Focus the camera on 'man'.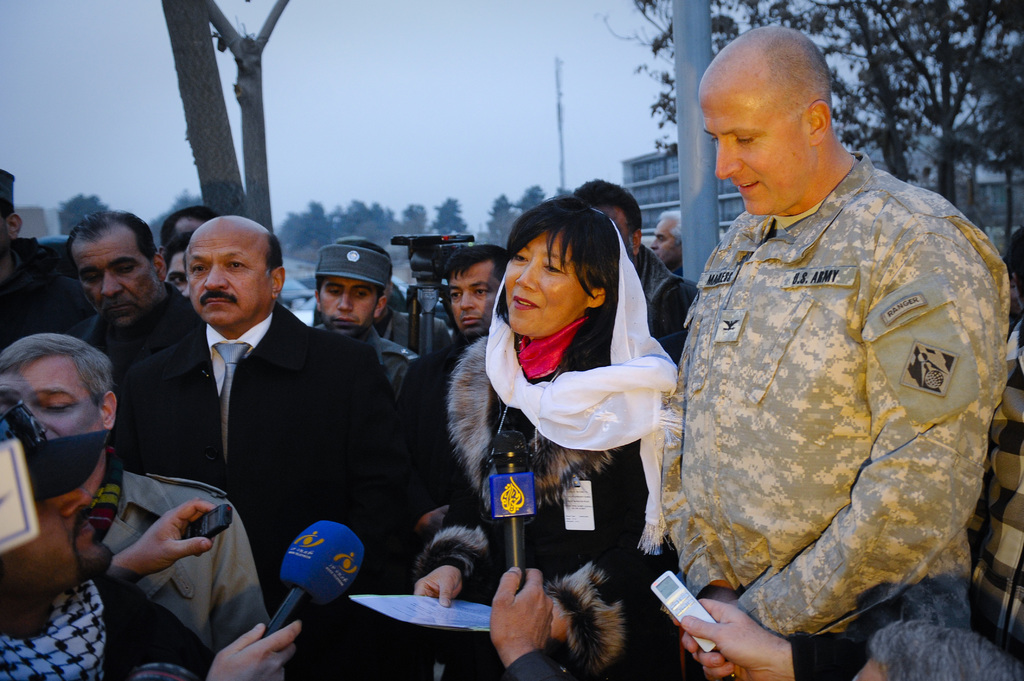
Focus region: 64,203,212,363.
